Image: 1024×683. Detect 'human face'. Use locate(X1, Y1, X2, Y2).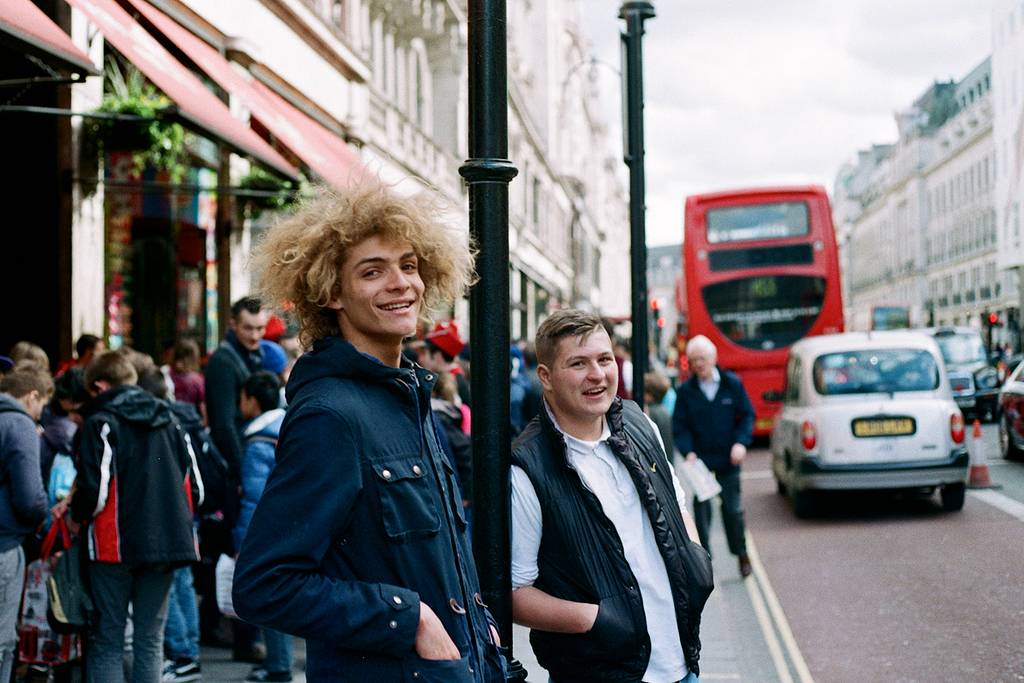
locate(343, 229, 428, 348).
